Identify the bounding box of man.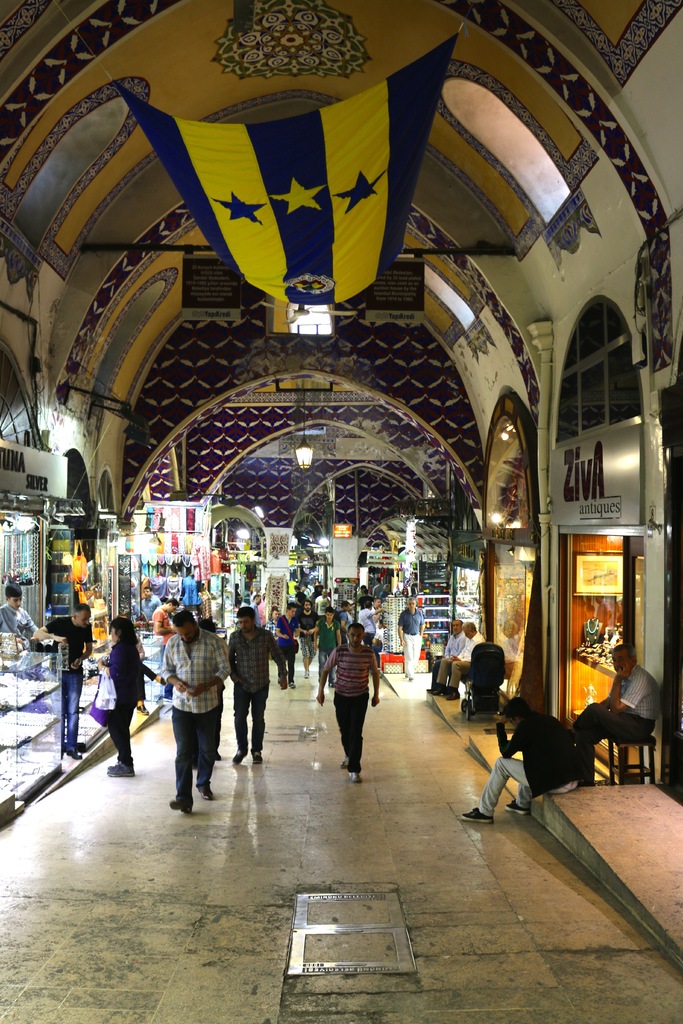
l=435, t=612, r=466, b=692.
